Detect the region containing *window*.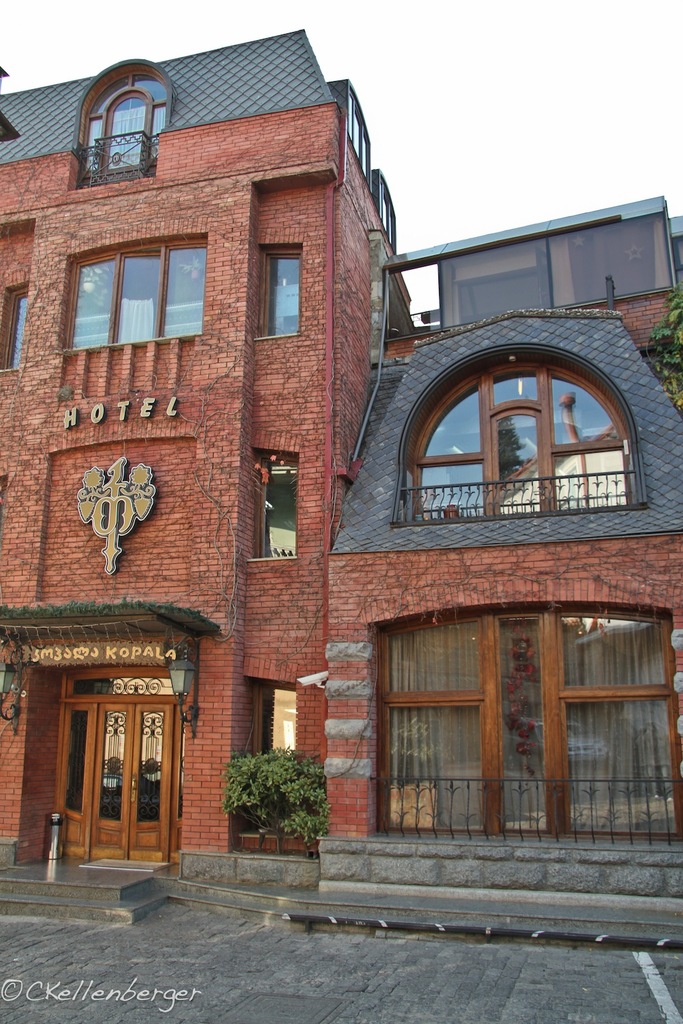
crop(260, 457, 297, 560).
